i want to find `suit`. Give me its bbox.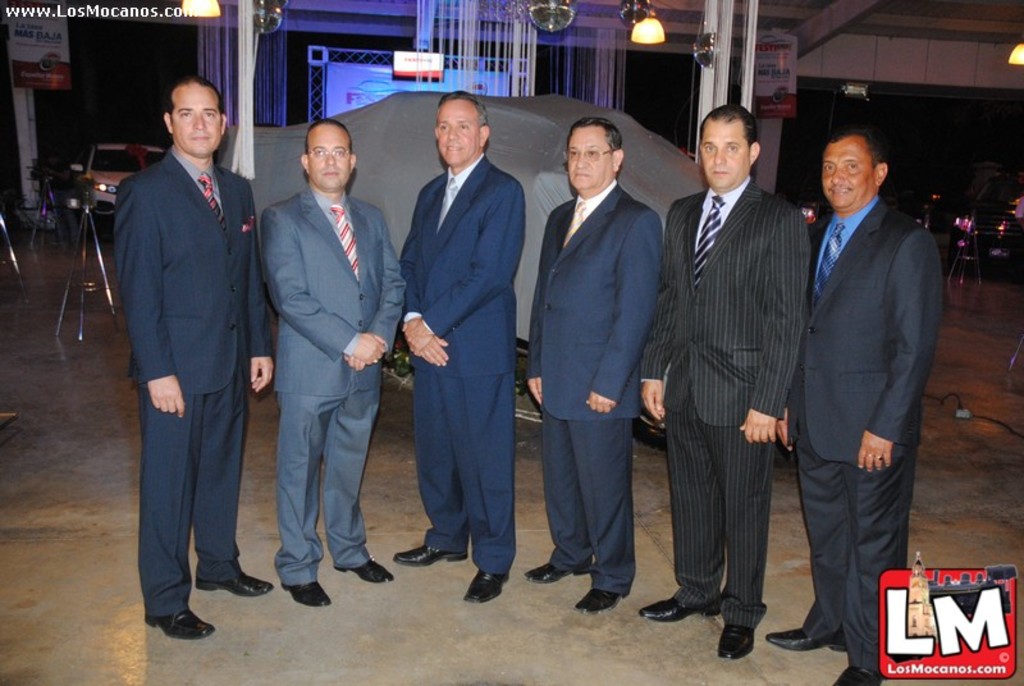
rect(114, 146, 273, 618).
